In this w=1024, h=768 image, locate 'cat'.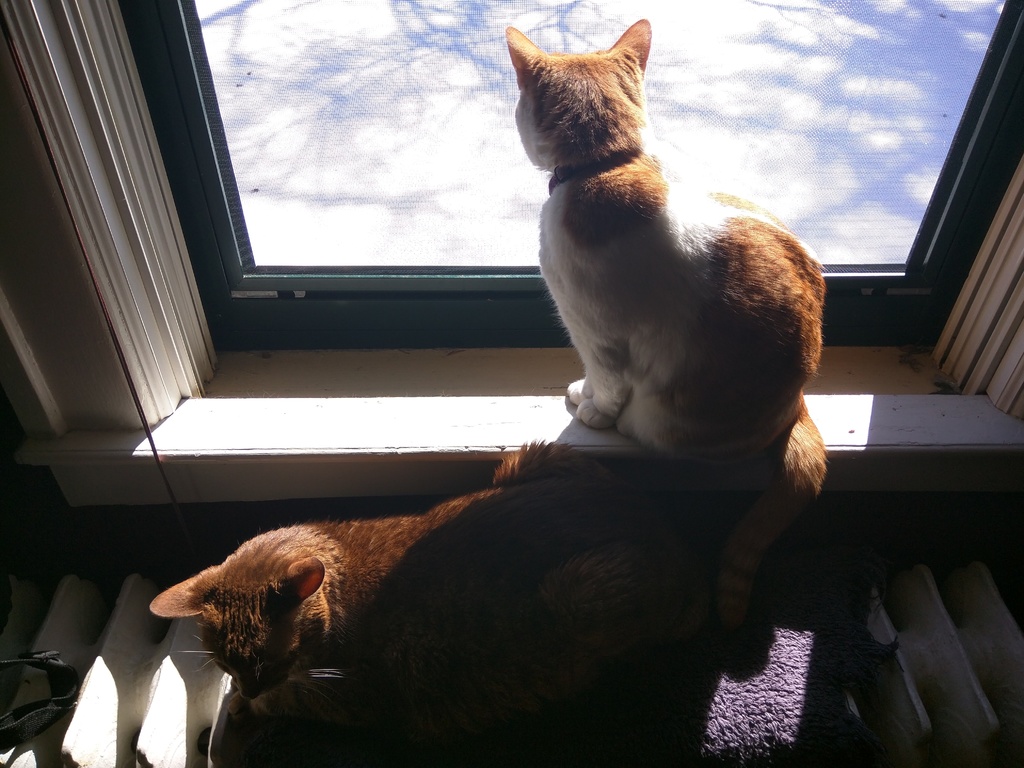
Bounding box: locate(504, 19, 828, 641).
